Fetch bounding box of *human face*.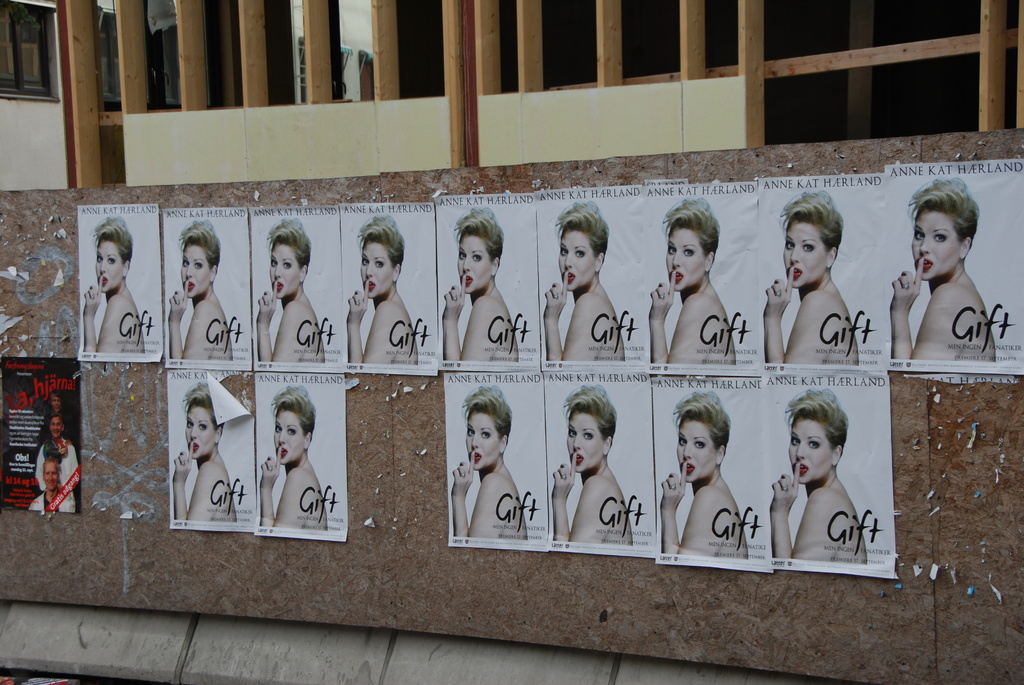
Bbox: 786:419:834:483.
